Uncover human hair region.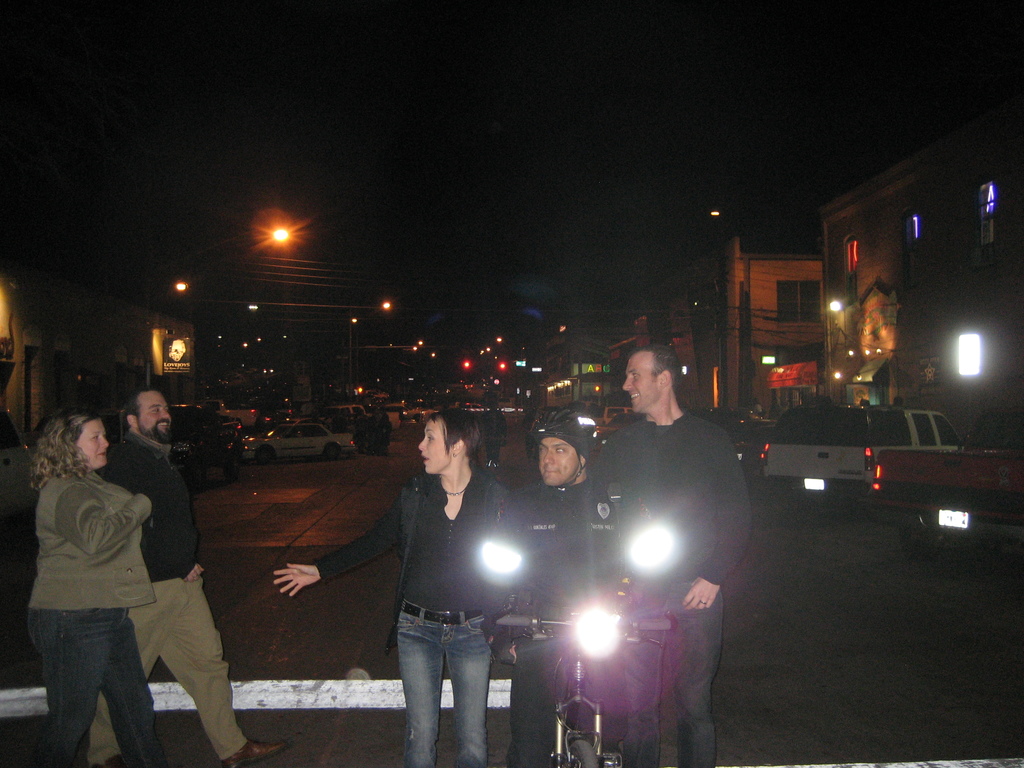
Uncovered: box(27, 422, 108, 502).
